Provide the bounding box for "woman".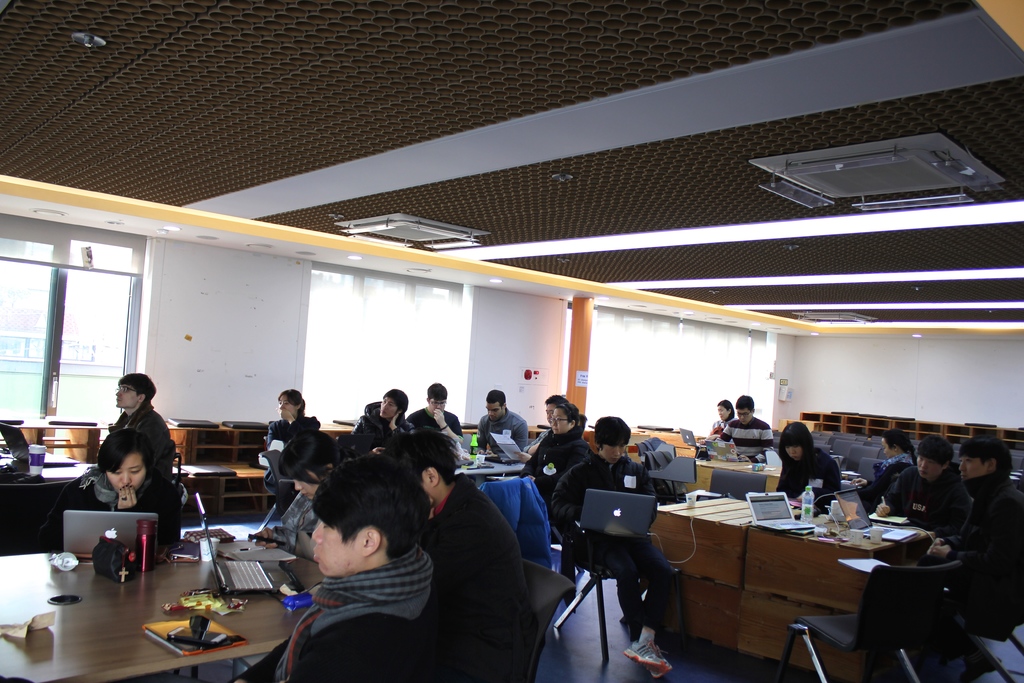
776, 422, 842, 499.
